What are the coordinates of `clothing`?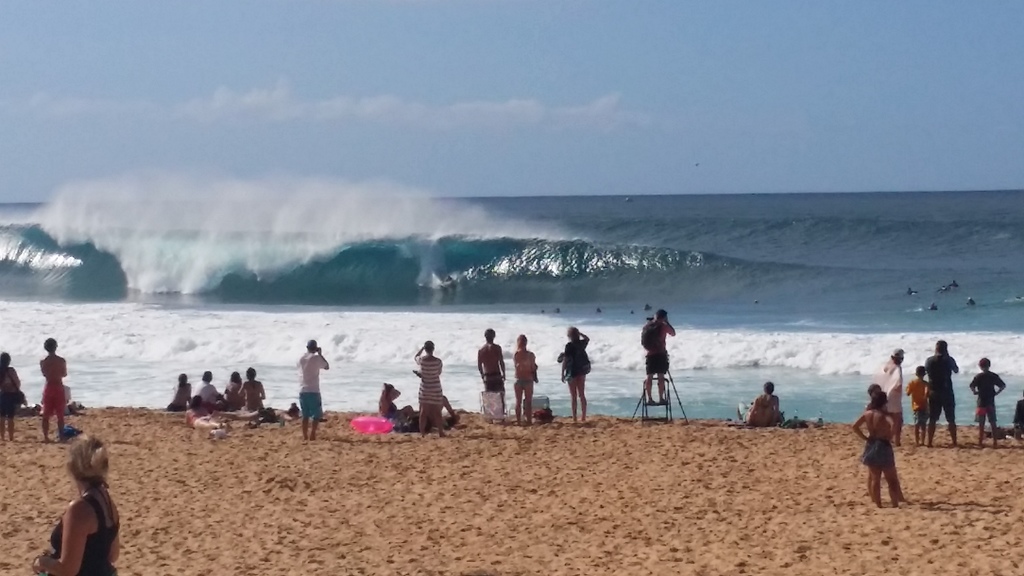
[967, 369, 1002, 426].
